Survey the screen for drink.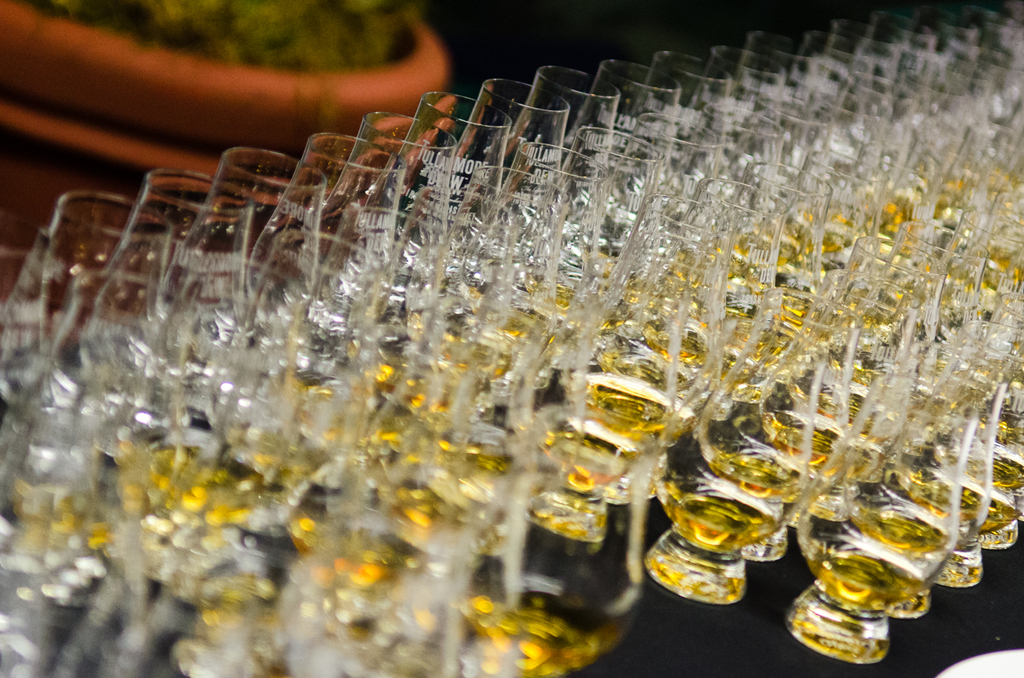
Survey found: bbox=[388, 485, 474, 516].
